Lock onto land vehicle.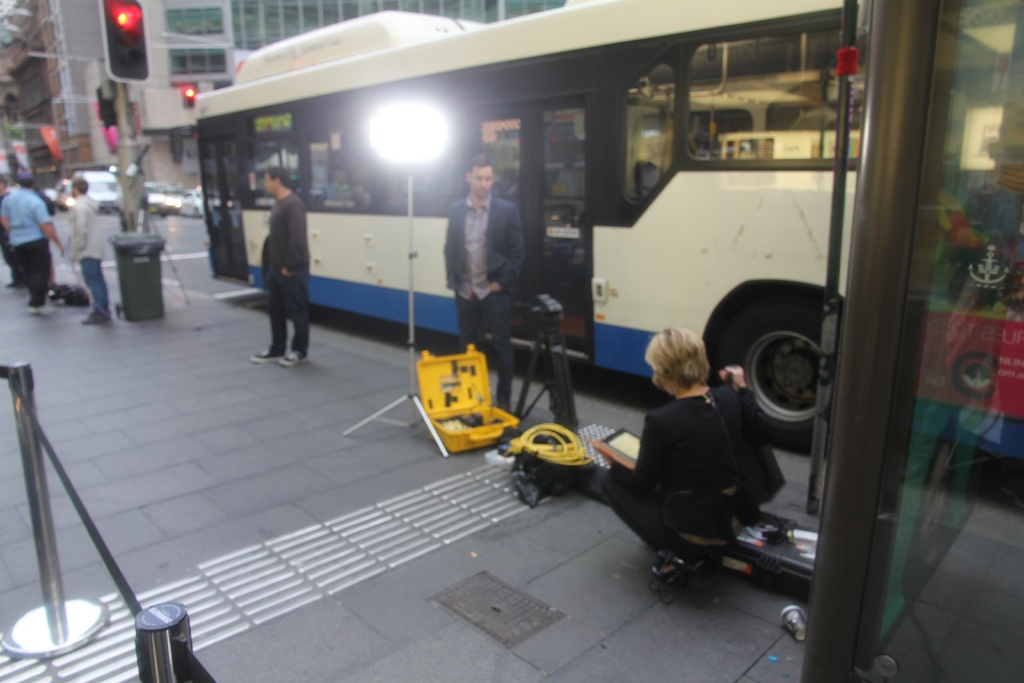
Locked: 195, 0, 1023, 450.
